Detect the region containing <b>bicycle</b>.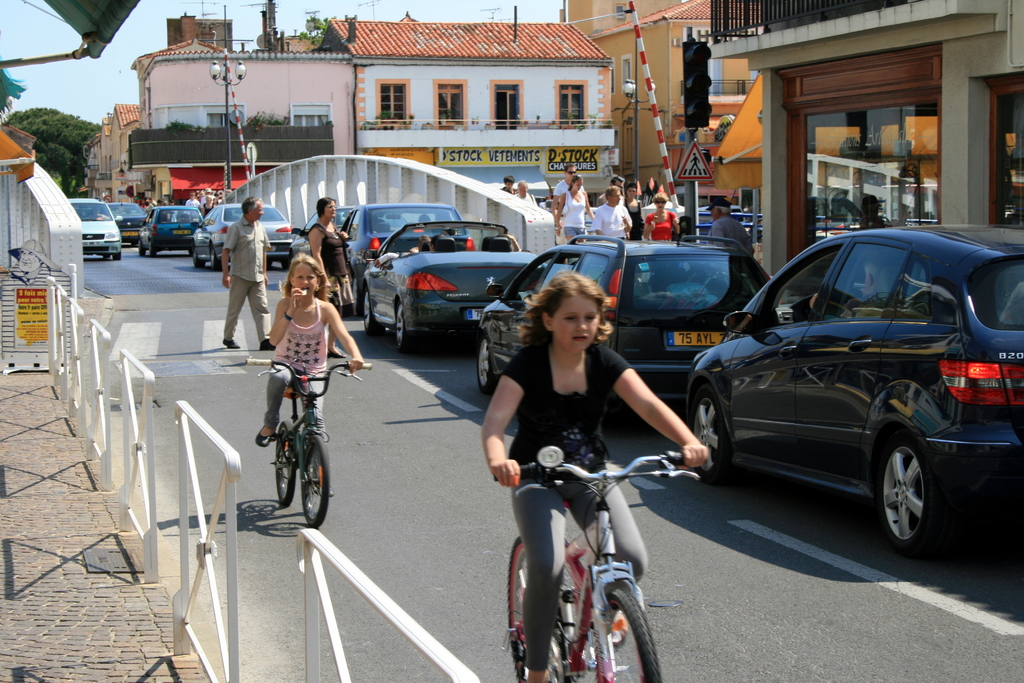
bbox=(257, 363, 333, 534).
